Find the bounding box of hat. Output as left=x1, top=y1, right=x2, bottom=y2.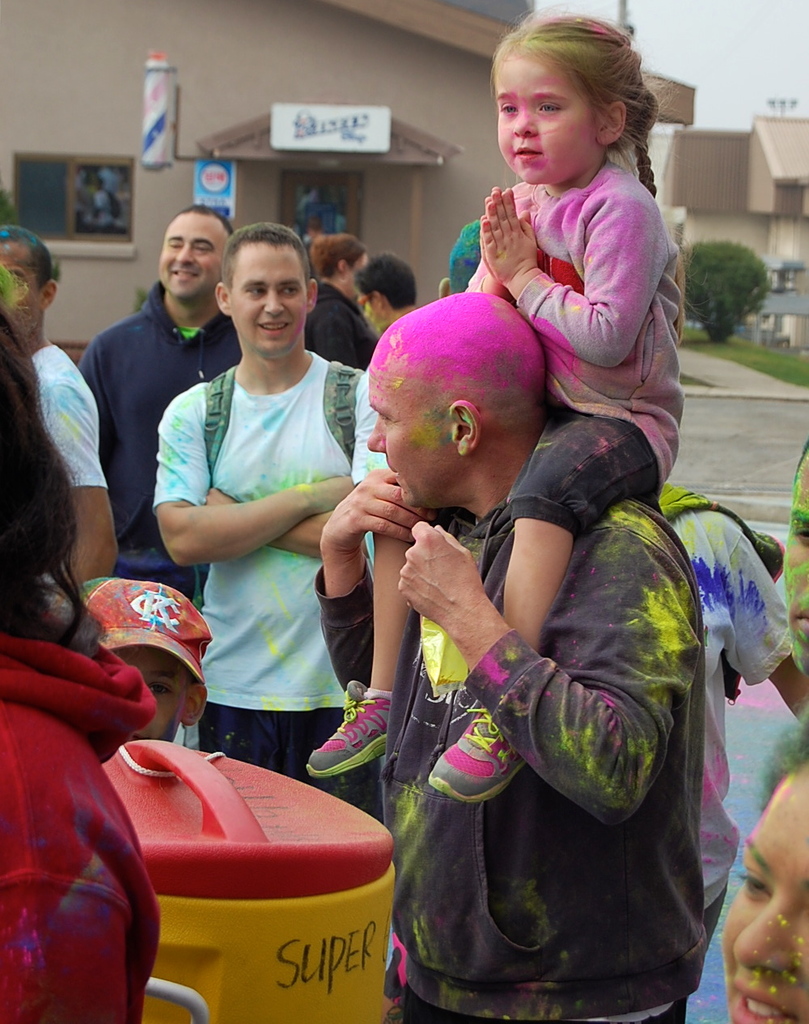
left=74, top=578, right=211, bottom=686.
